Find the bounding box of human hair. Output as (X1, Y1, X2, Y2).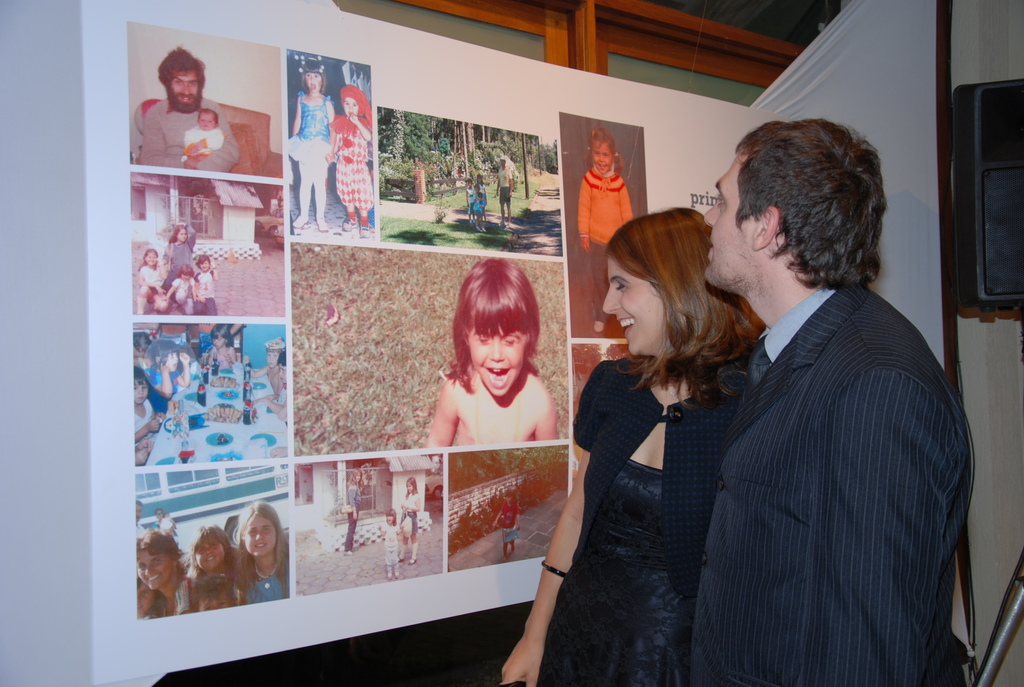
(345, 470, 363, 490).
